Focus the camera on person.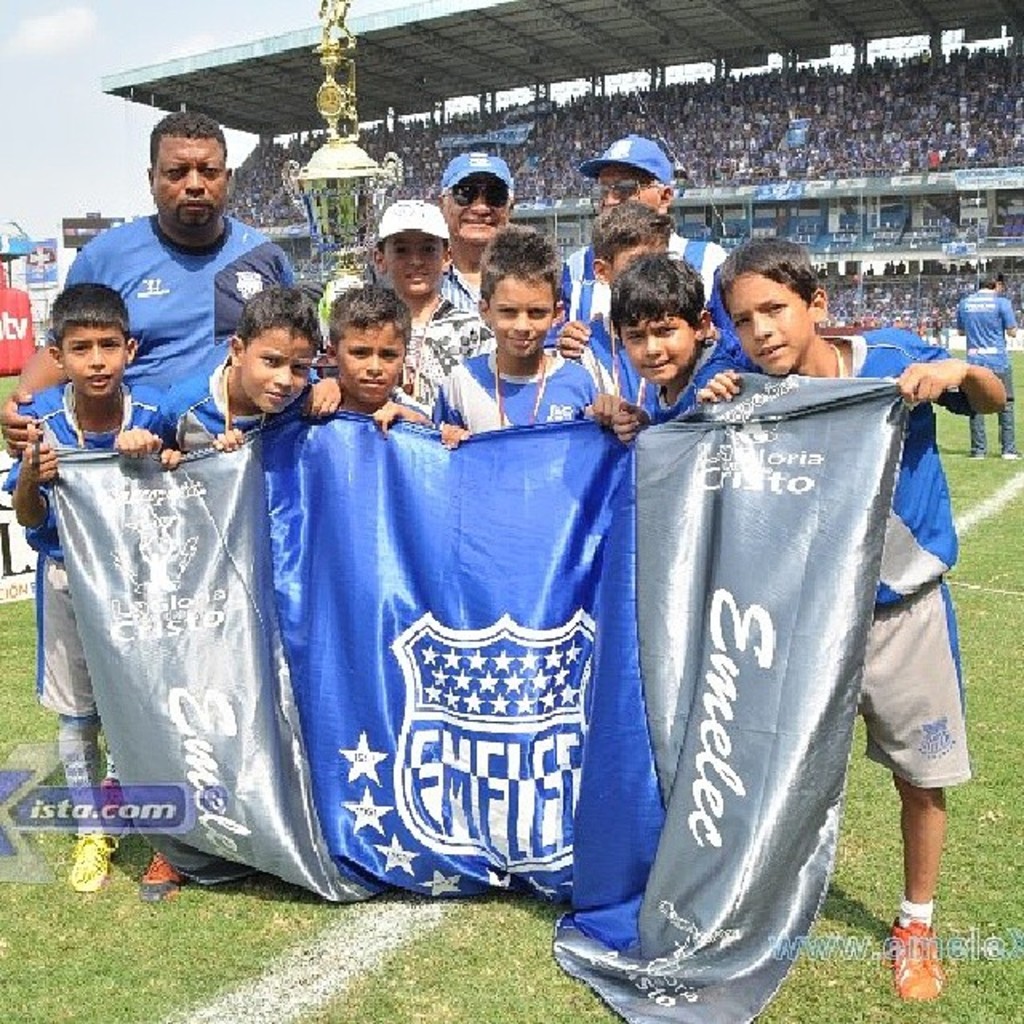
Focus region: bbox=[549, 134, 734, 350].
